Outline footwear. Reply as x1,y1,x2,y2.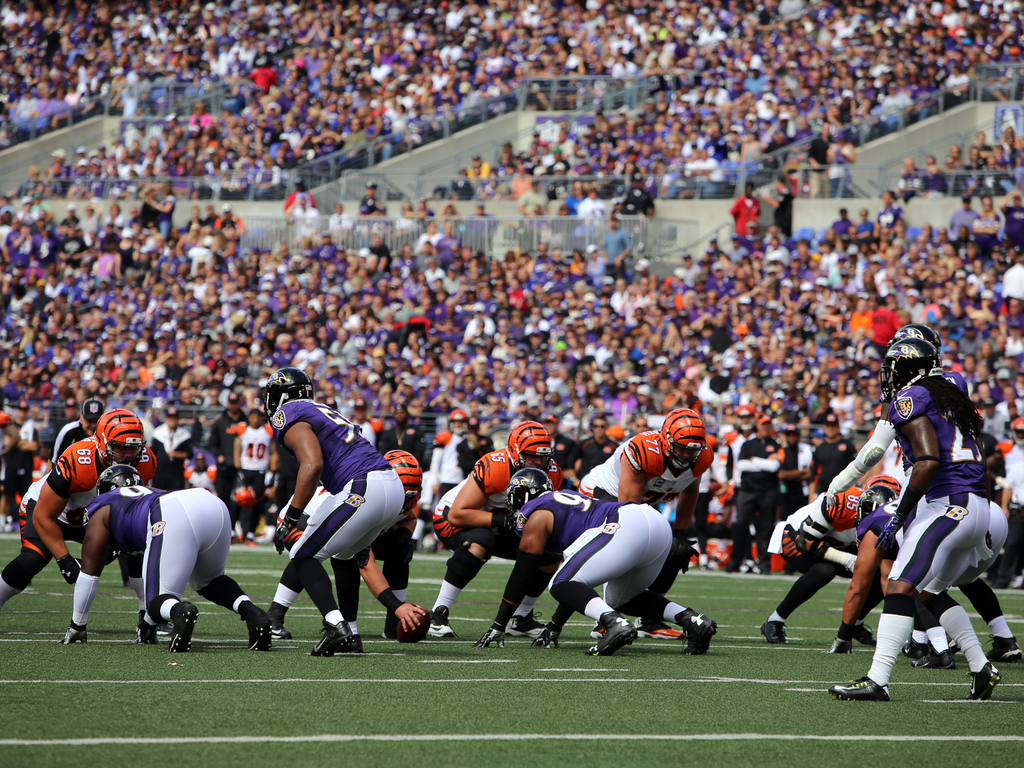
677,611,716,660.
